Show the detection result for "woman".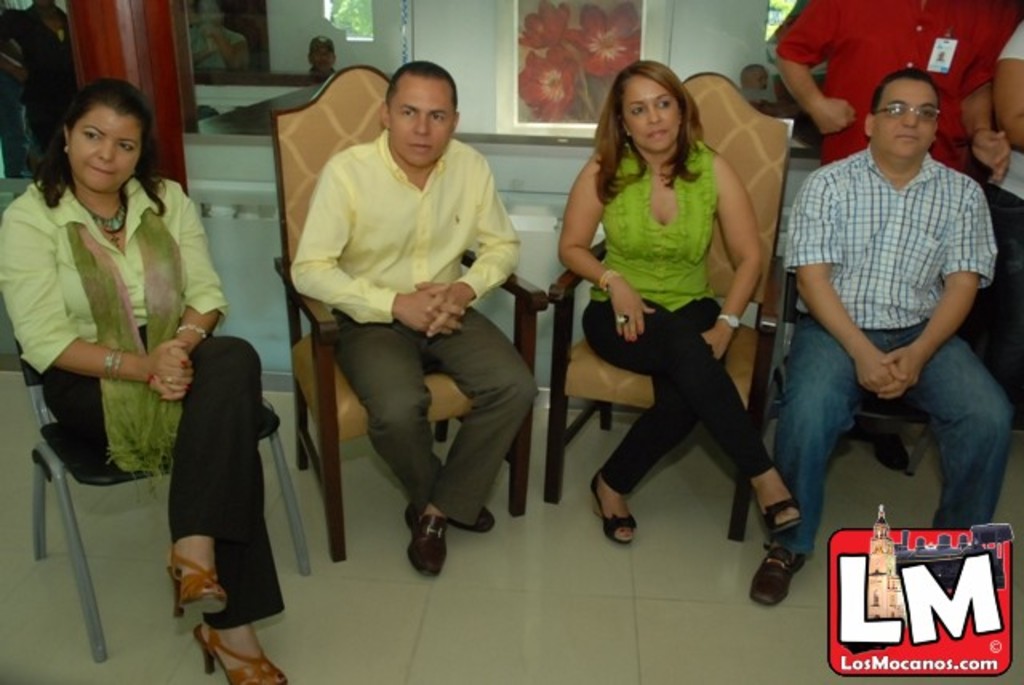
x1=0 y1=82 x2=288 y2=683.
